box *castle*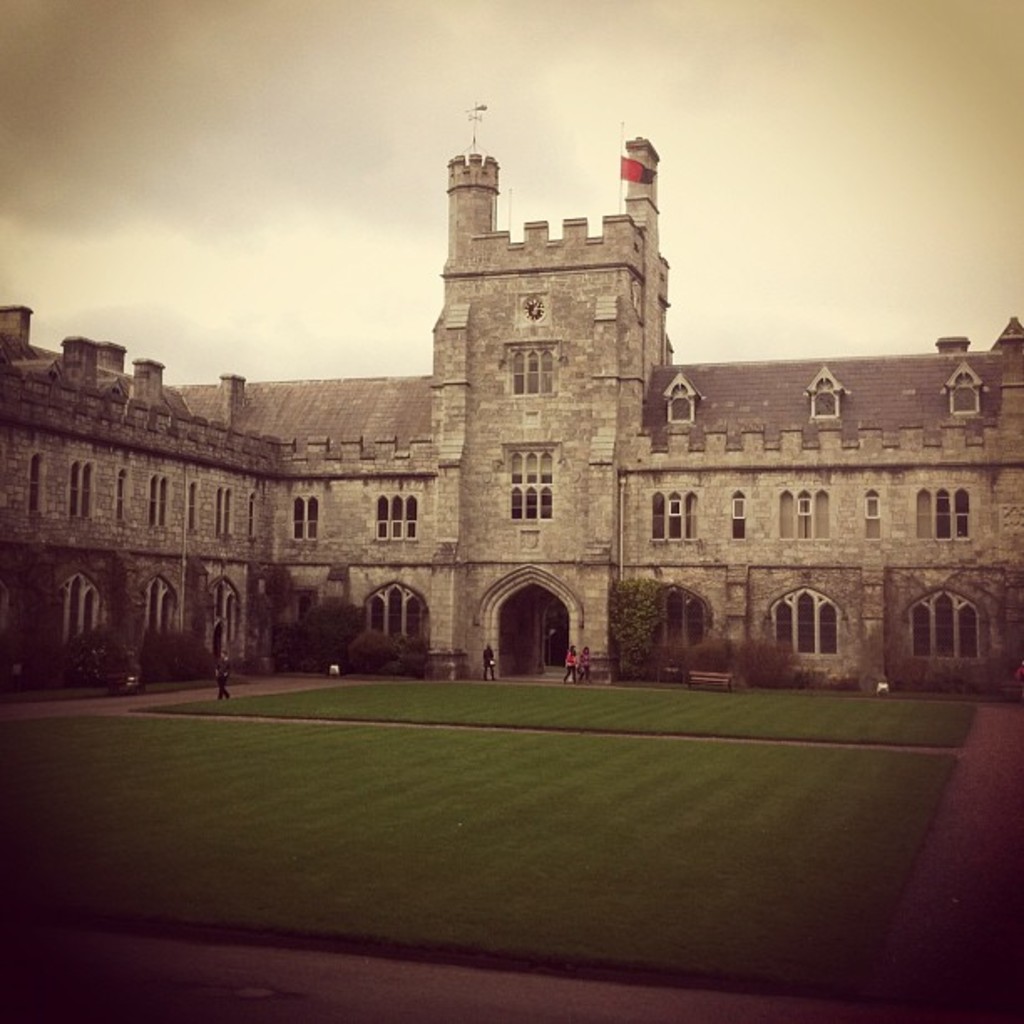
x1=0, y1=97, x2=1022, y2=711
